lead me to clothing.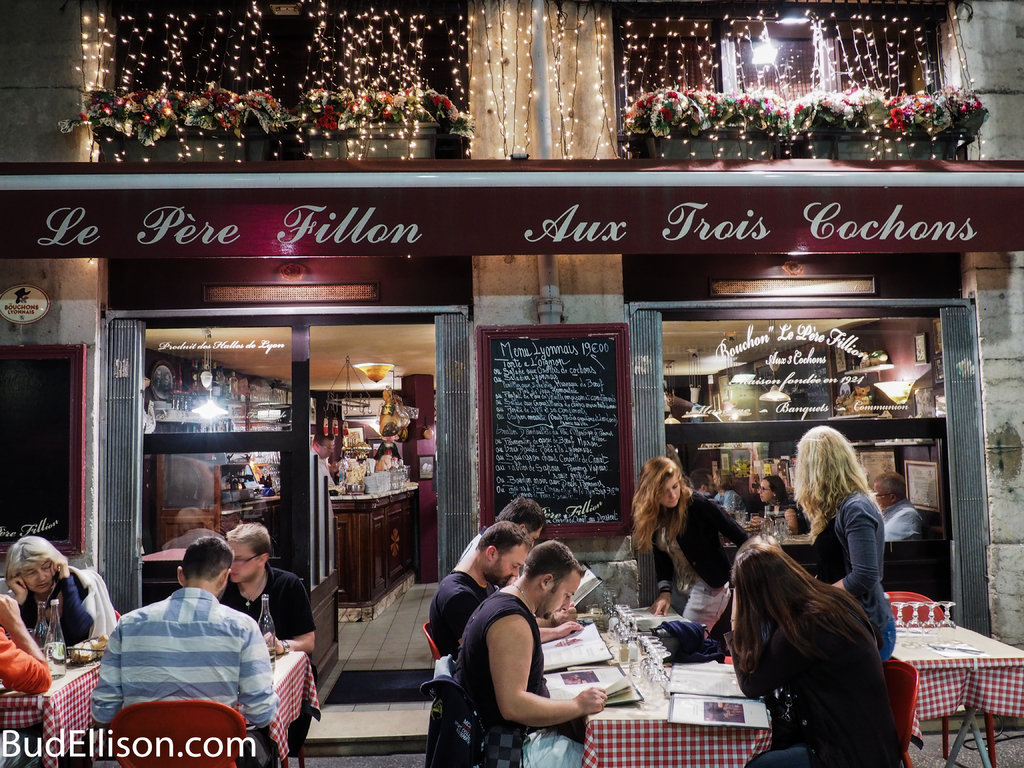
Lead to <box>877,497,920,545</box>.
